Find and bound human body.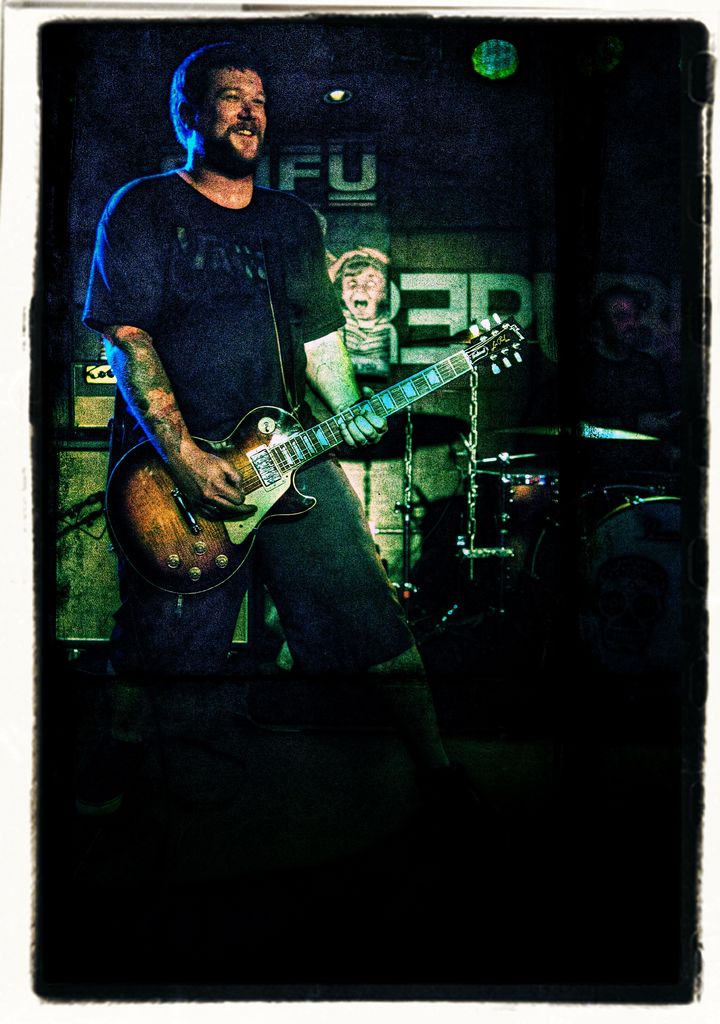
Bound: pyautogui.locateOnScreen(331, 246, 398, 370).
